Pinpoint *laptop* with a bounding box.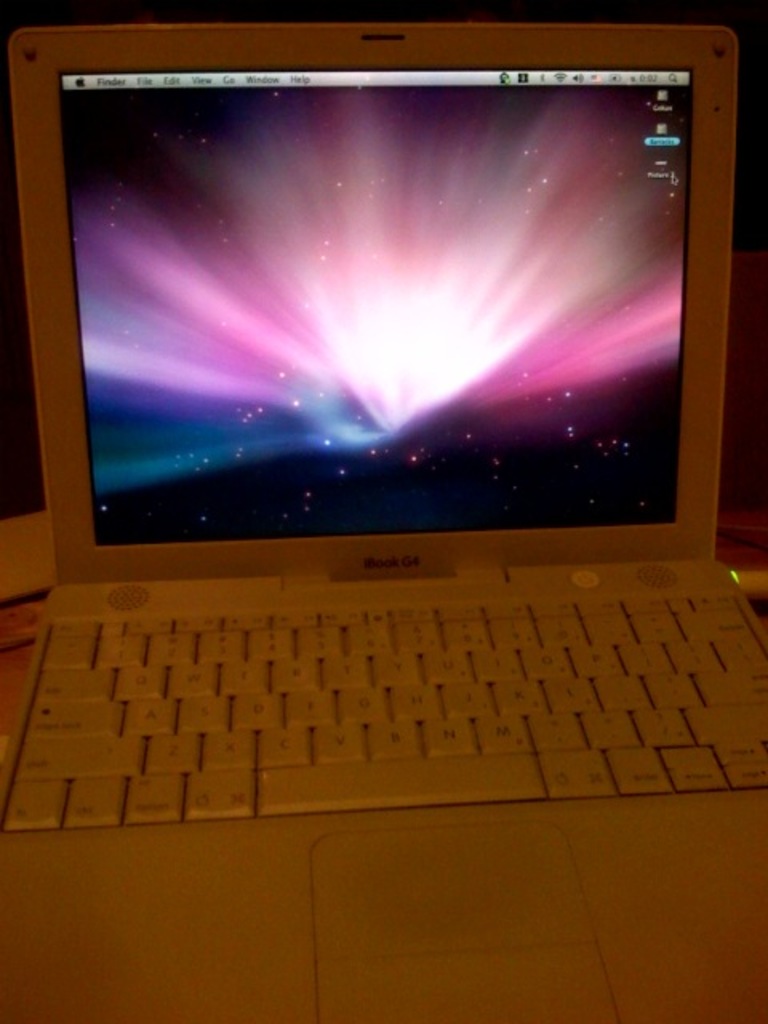
<region>0, 16, 766, 1022</region>.
